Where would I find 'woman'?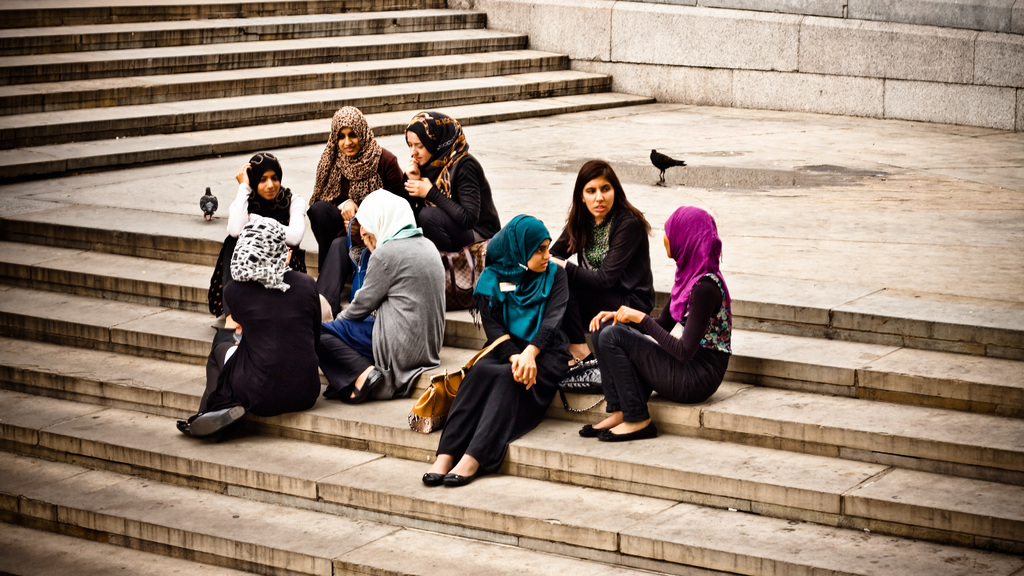
At pyautogui.locateOnScreen(430, 212, 579, 500).
